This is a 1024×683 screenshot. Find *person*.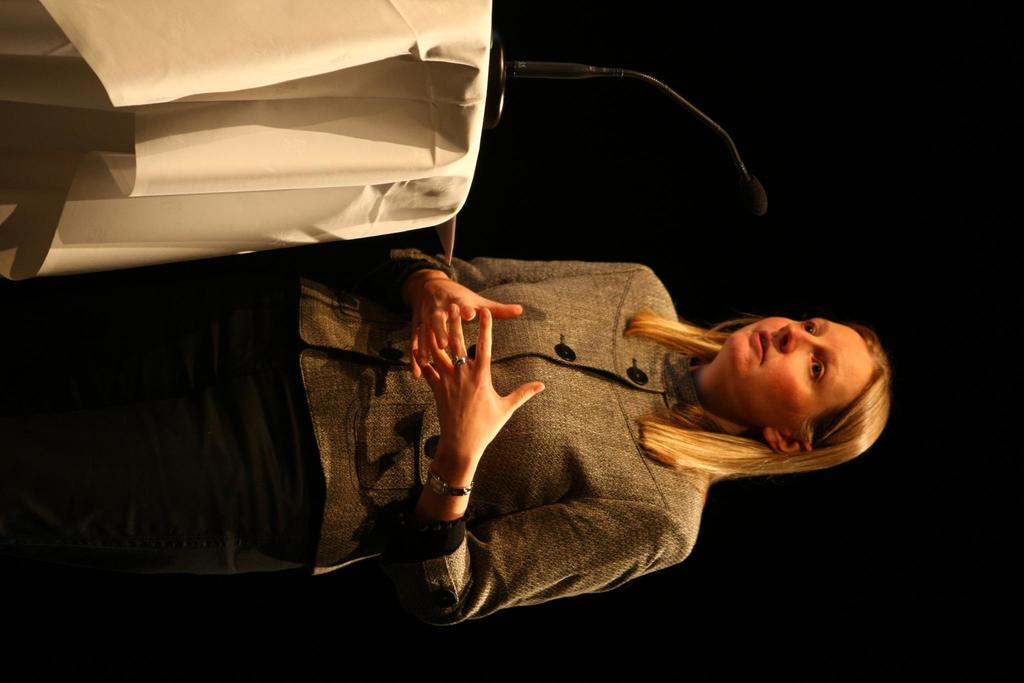
Bounding box: rect(0, 256, 908, 629).
